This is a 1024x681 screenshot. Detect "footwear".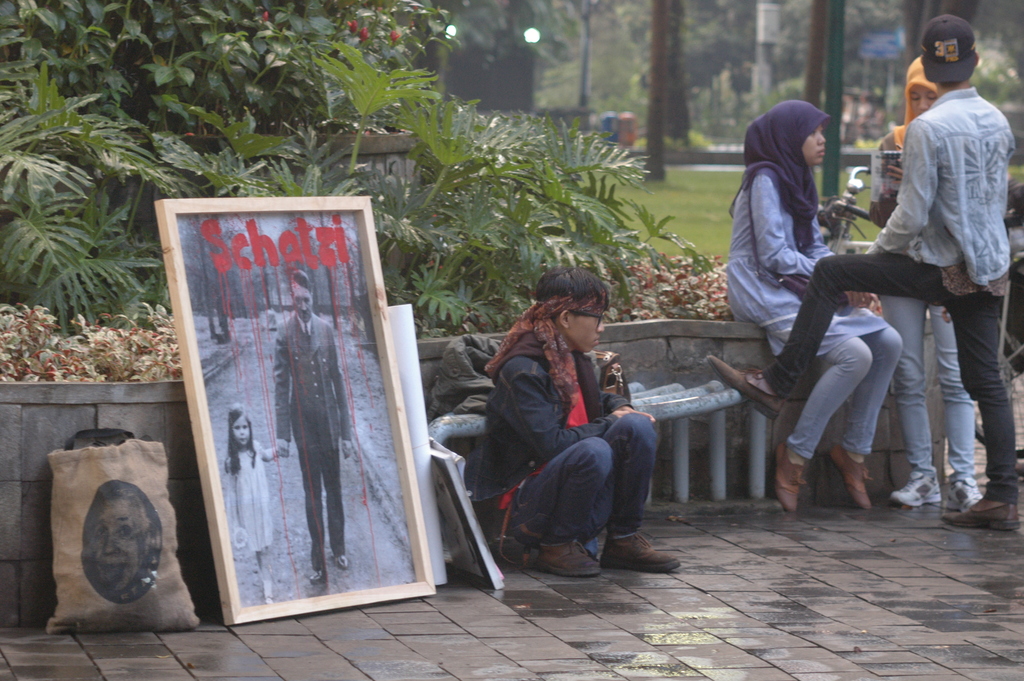
<region>942, 498, 1018, 530</region>.
